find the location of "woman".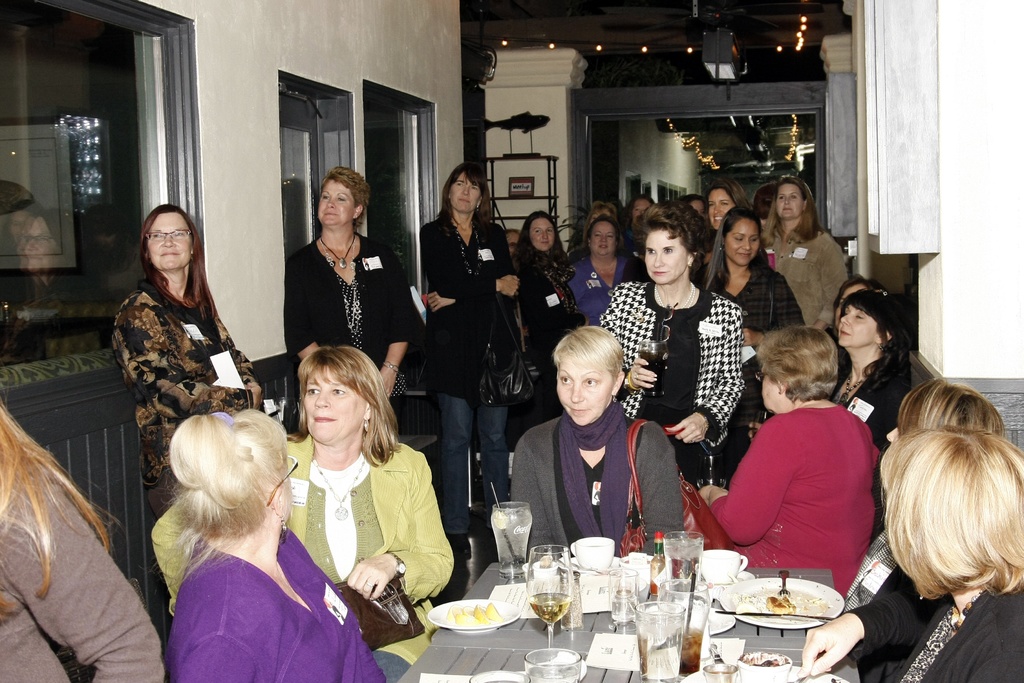
Location: select_region(413, 152, 516, 514).
